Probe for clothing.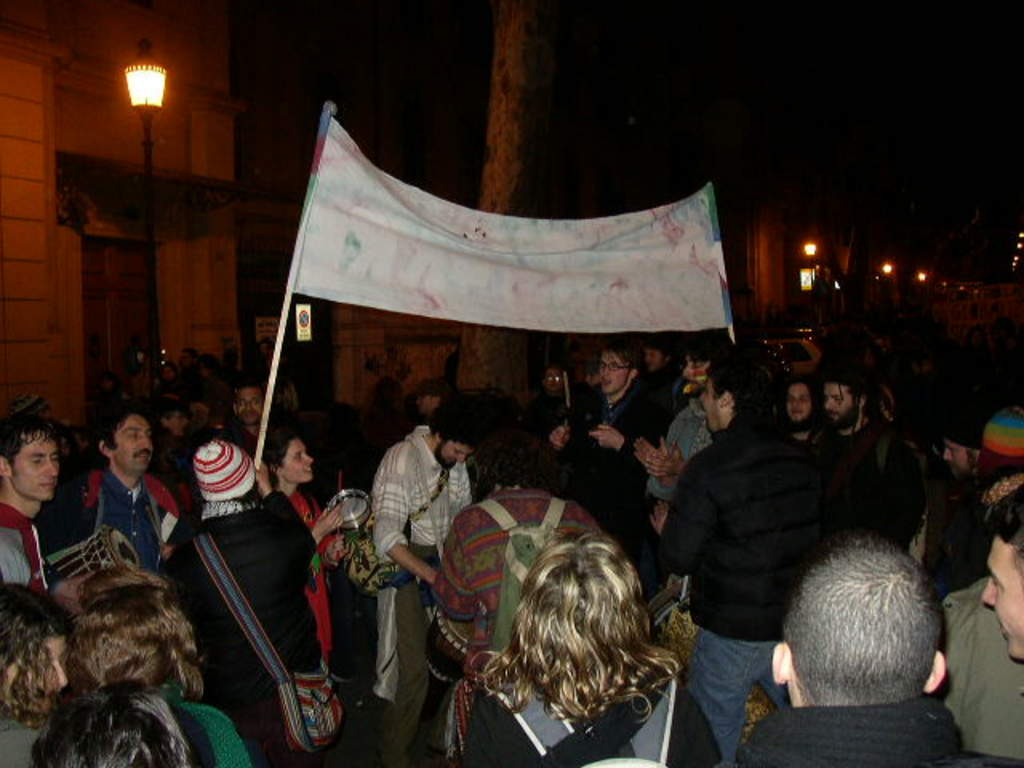
Probe result: box=[430, 475, 605, 672].
